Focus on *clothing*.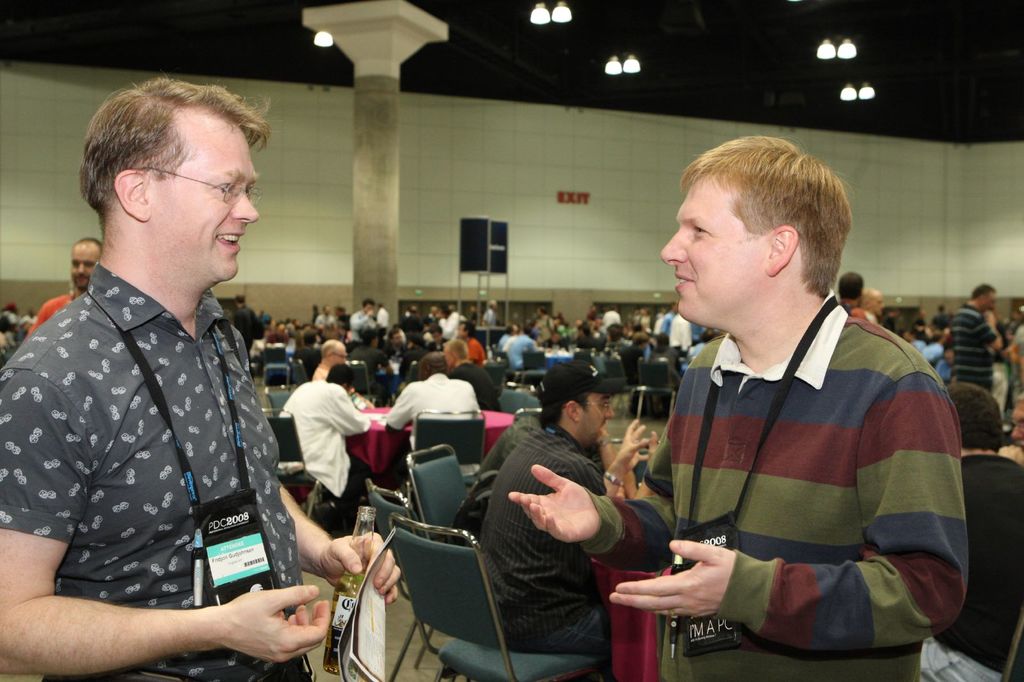
Focused at [317,314,340,326].
